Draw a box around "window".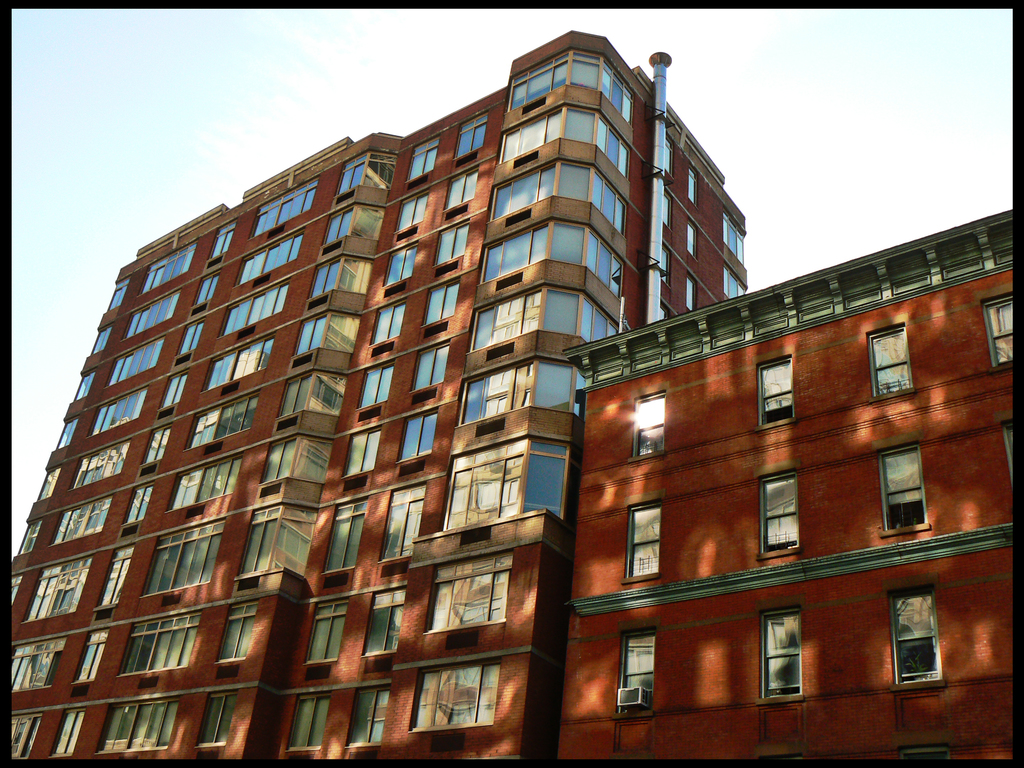
<region>49, 492, 112, 546</region>.
